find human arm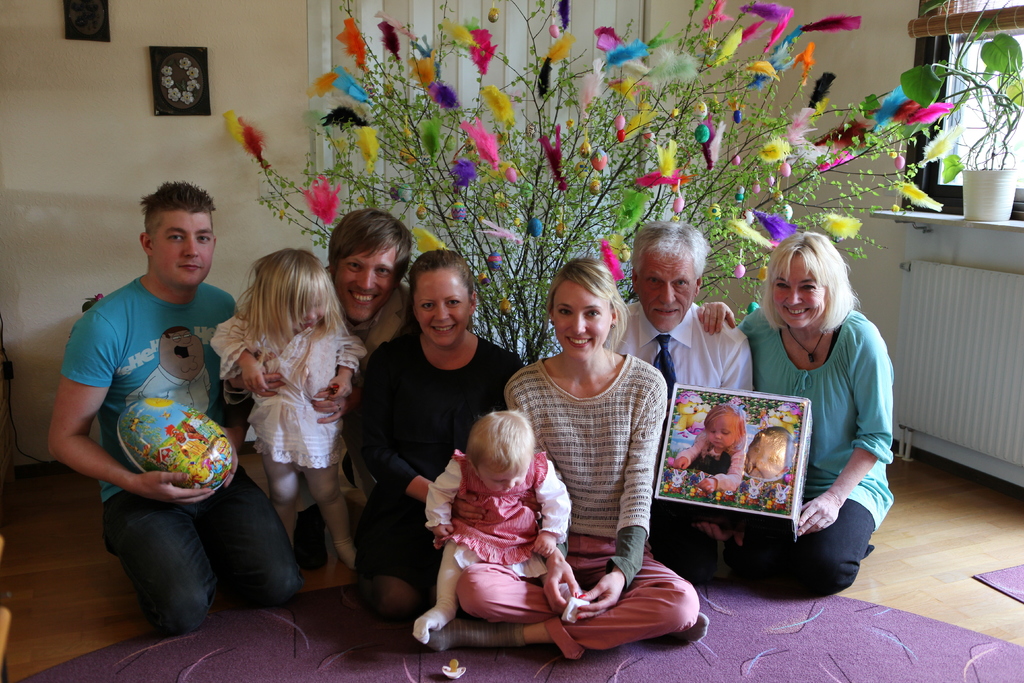
63,309,183,525
